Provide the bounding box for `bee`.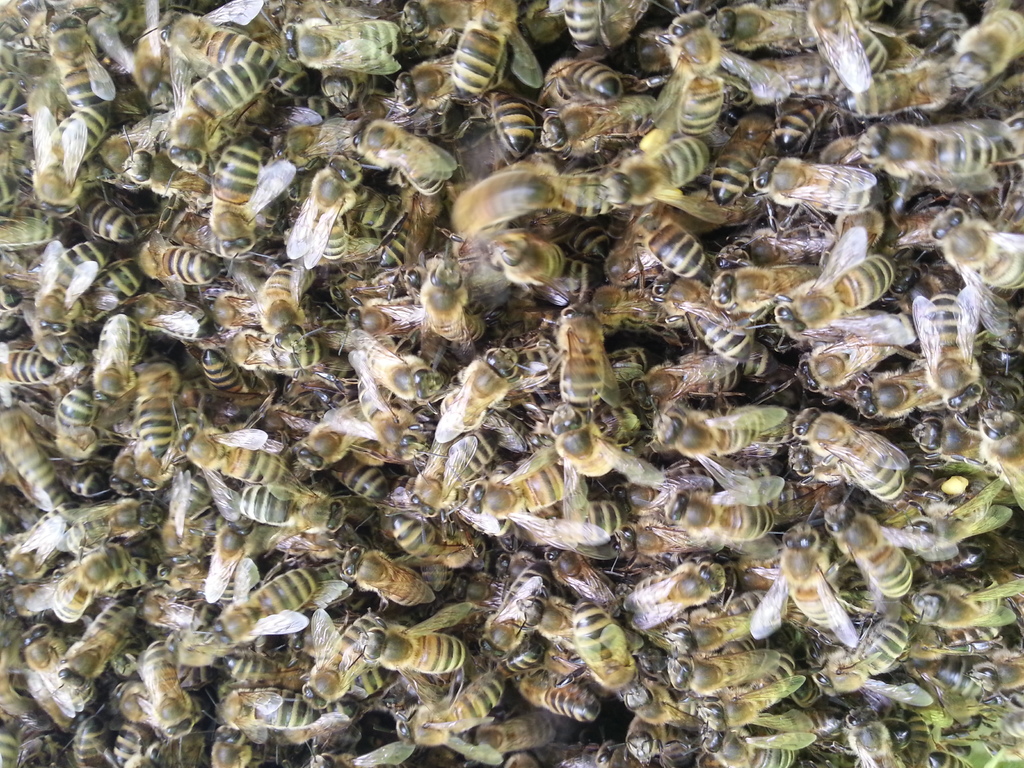
bbox(901, 291, 987, 428).
